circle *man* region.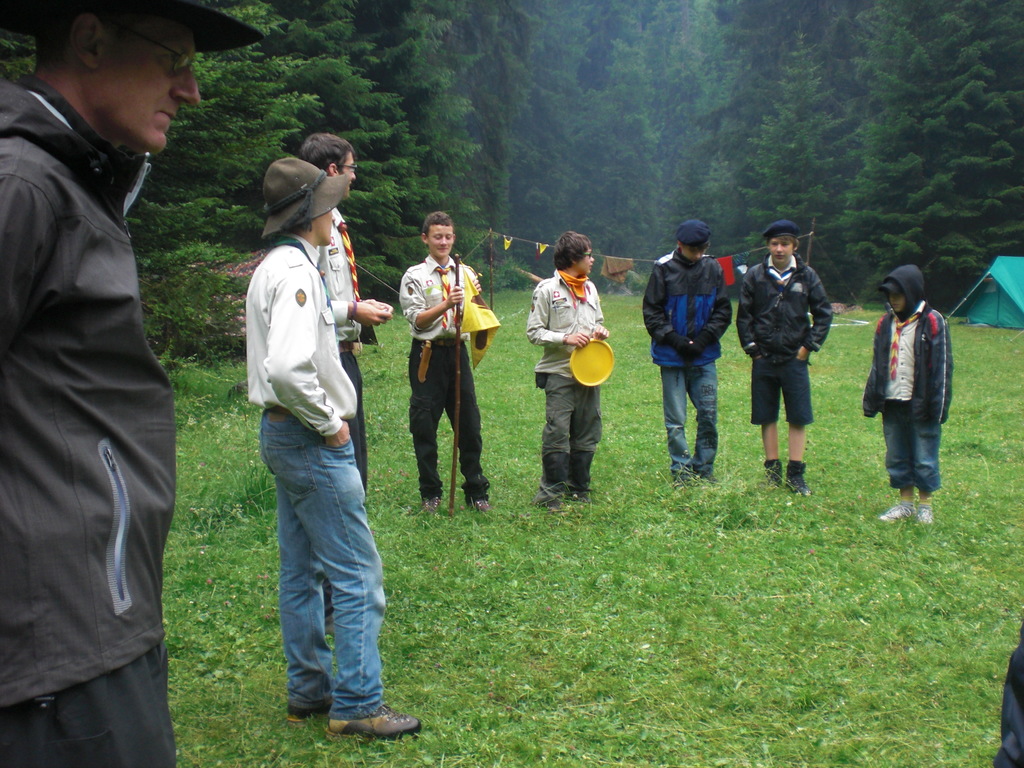
Region: 10 0 226 745.
